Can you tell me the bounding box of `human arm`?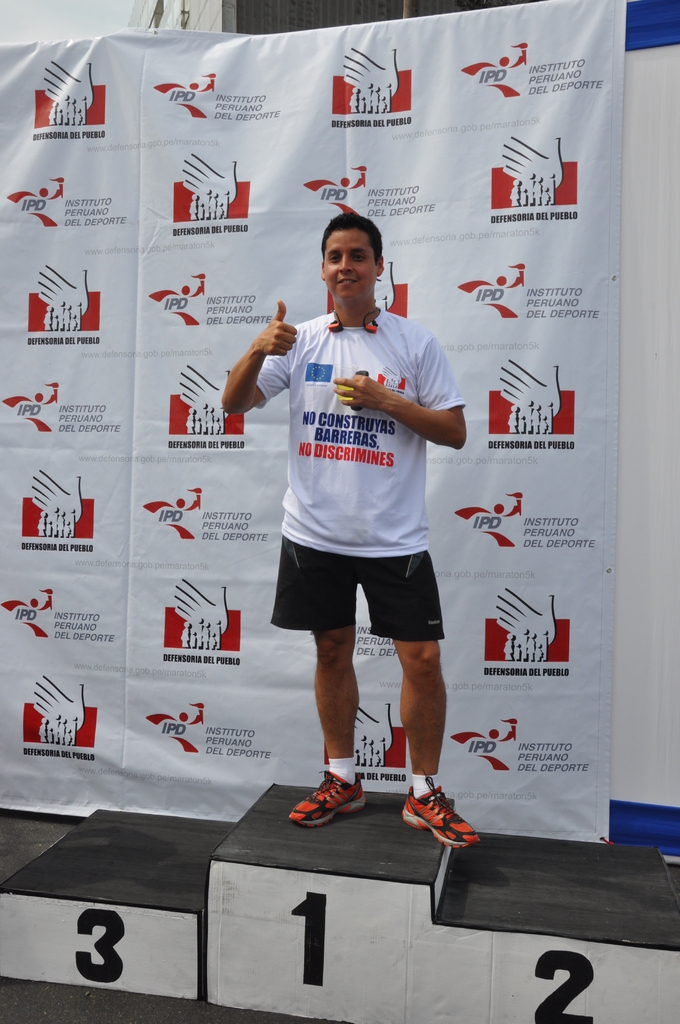
(x1=220, y1=311, x2=290, y2=429).
